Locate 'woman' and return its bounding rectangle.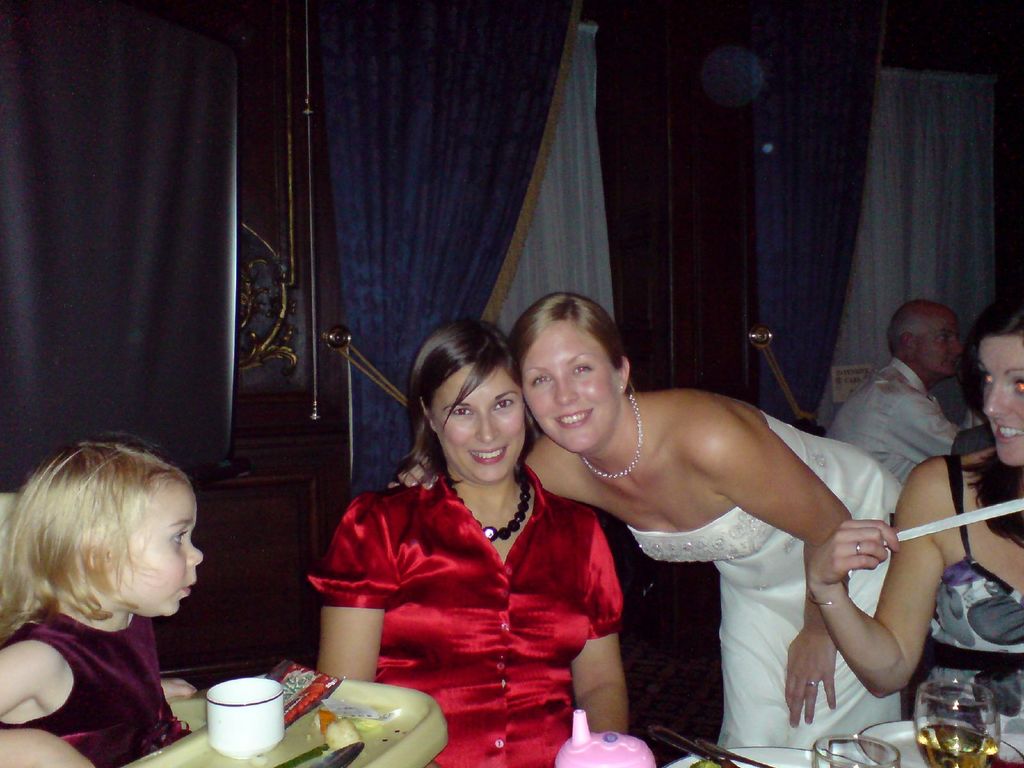
310/319/627/767.
